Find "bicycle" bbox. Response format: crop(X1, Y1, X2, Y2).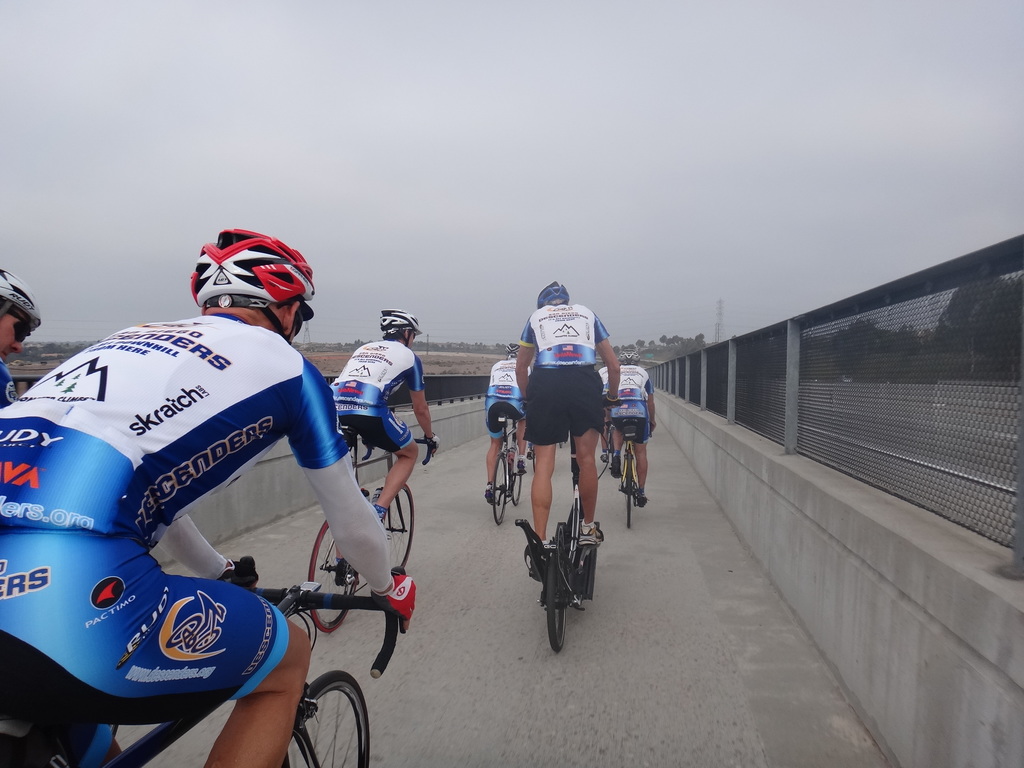
crop(326, 424, 437, 632).
